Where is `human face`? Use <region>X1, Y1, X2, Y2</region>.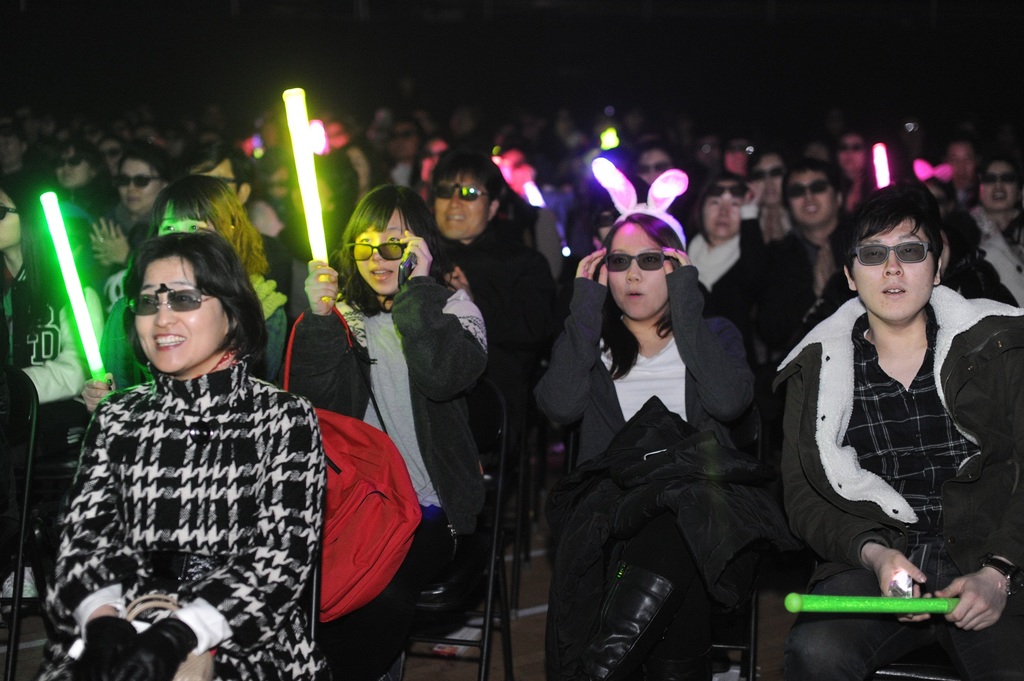
<region>0, 131, 20, 171</region>.
